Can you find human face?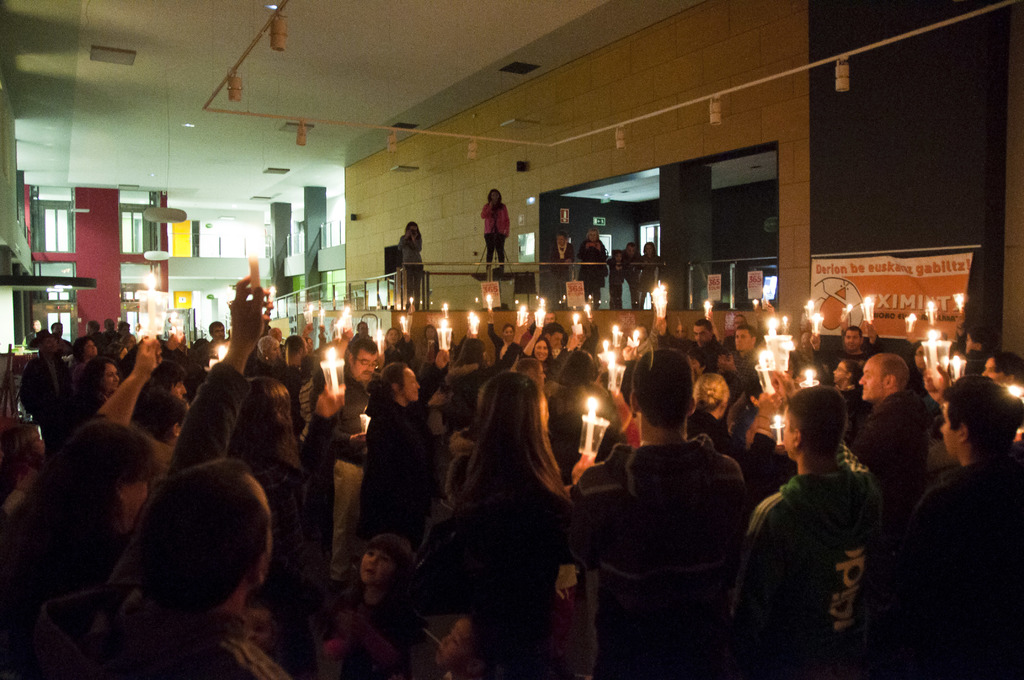
Yes, bounding box: bbox=[351, 349, 380, 386].
